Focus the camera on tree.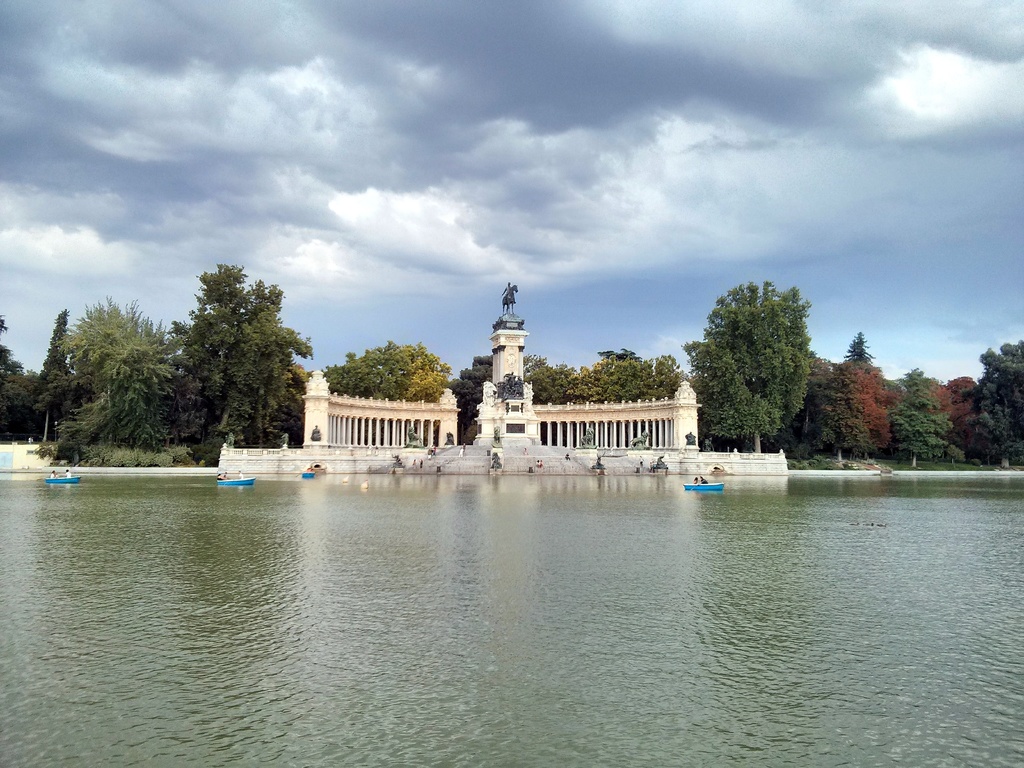
Focus region: 694, 278, 813, 456.
